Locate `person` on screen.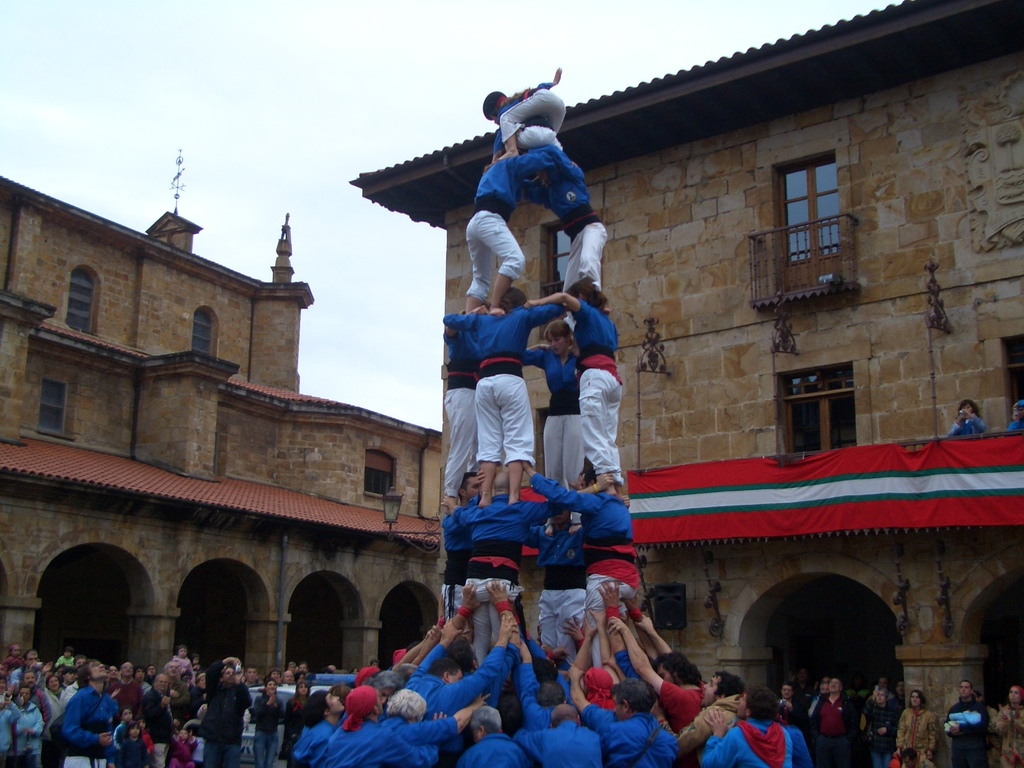
On screen at <box>107,657,145,719</box>.
